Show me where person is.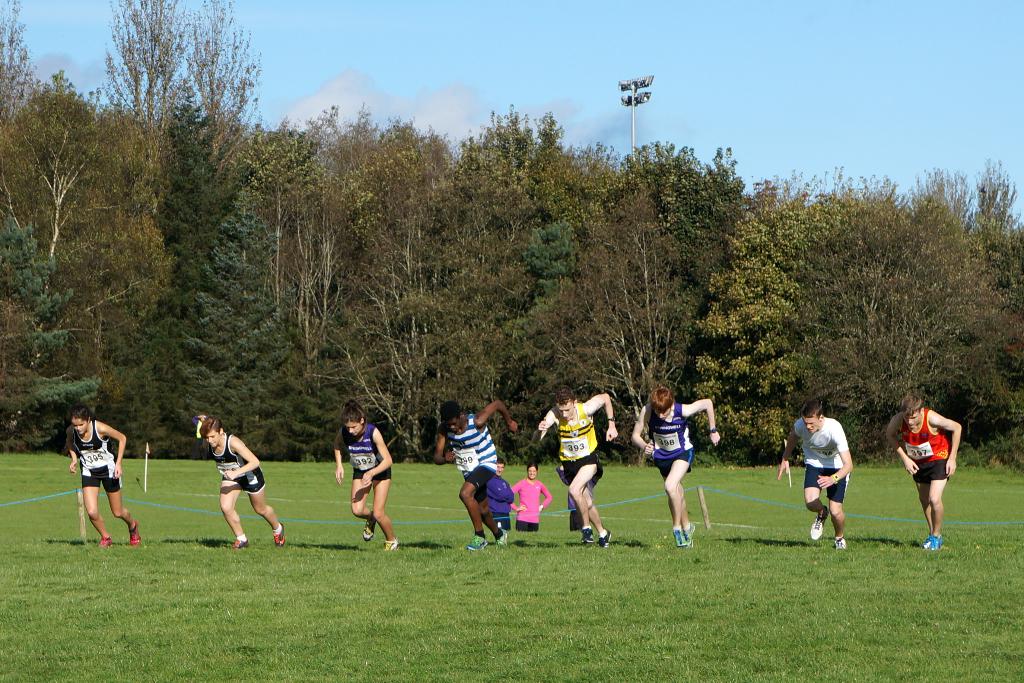
person is at detection(63, 407, 145, 549).
